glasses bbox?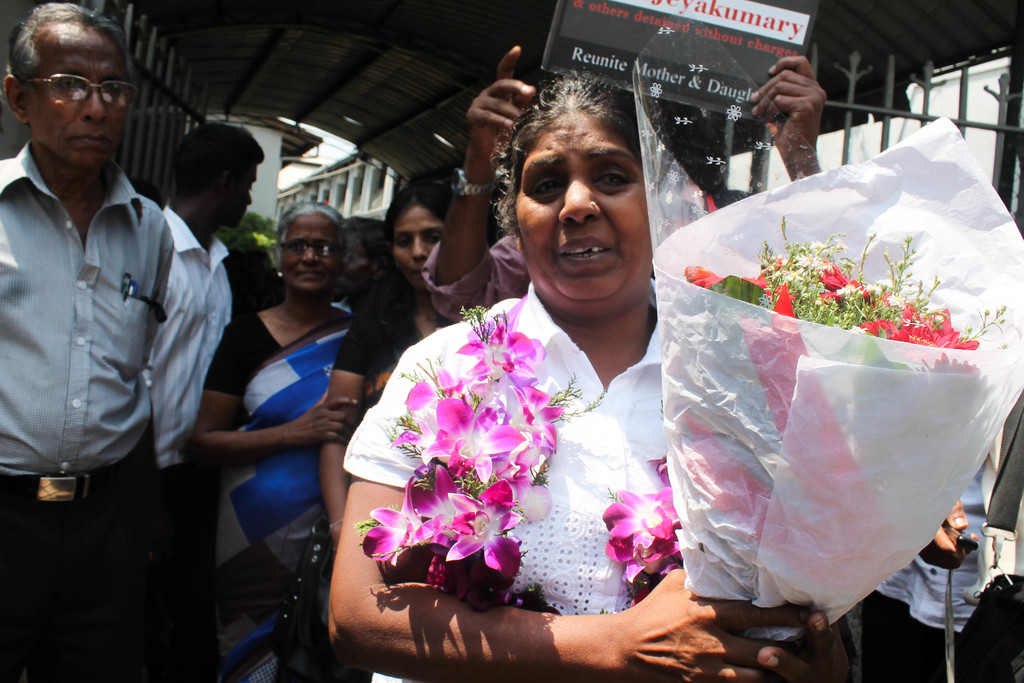
left=15, top=53, right=127, bottom=104
